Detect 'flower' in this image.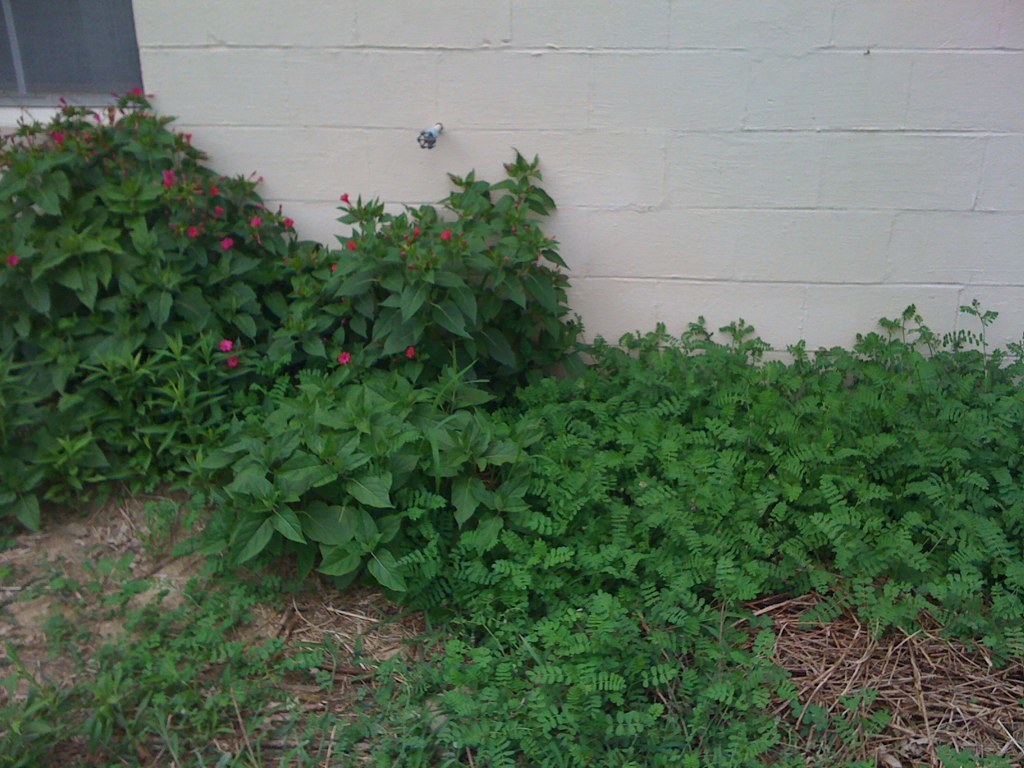
Detection: bbox=(8, 251, 18, 265).
